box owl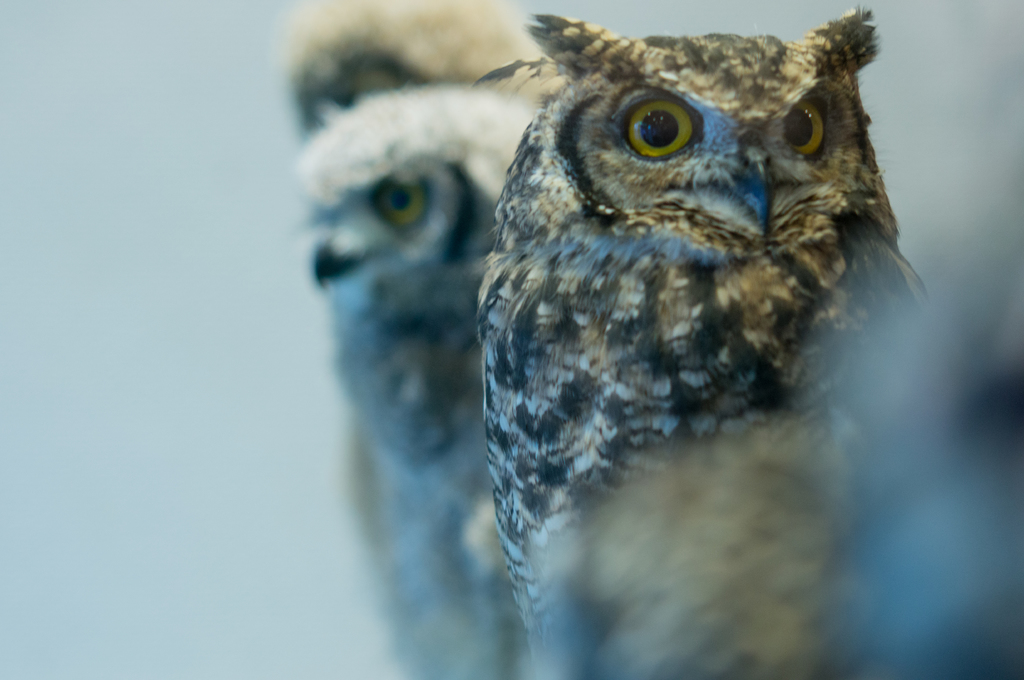
bbox(312, 82, 528, 677)
